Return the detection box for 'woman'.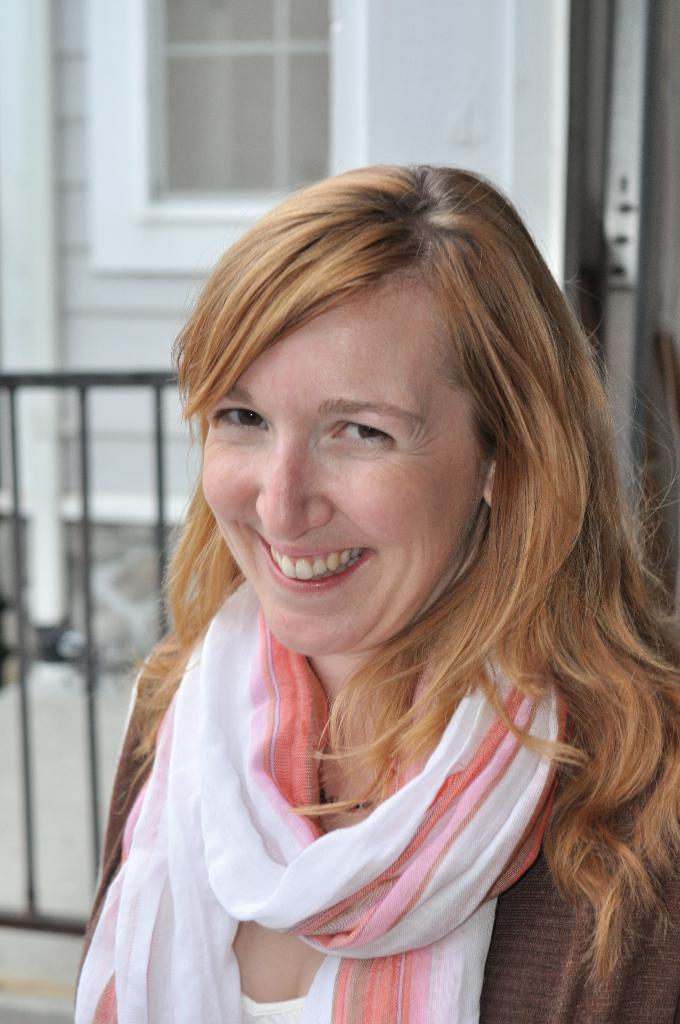
box(0, 163, 679, 1023).
